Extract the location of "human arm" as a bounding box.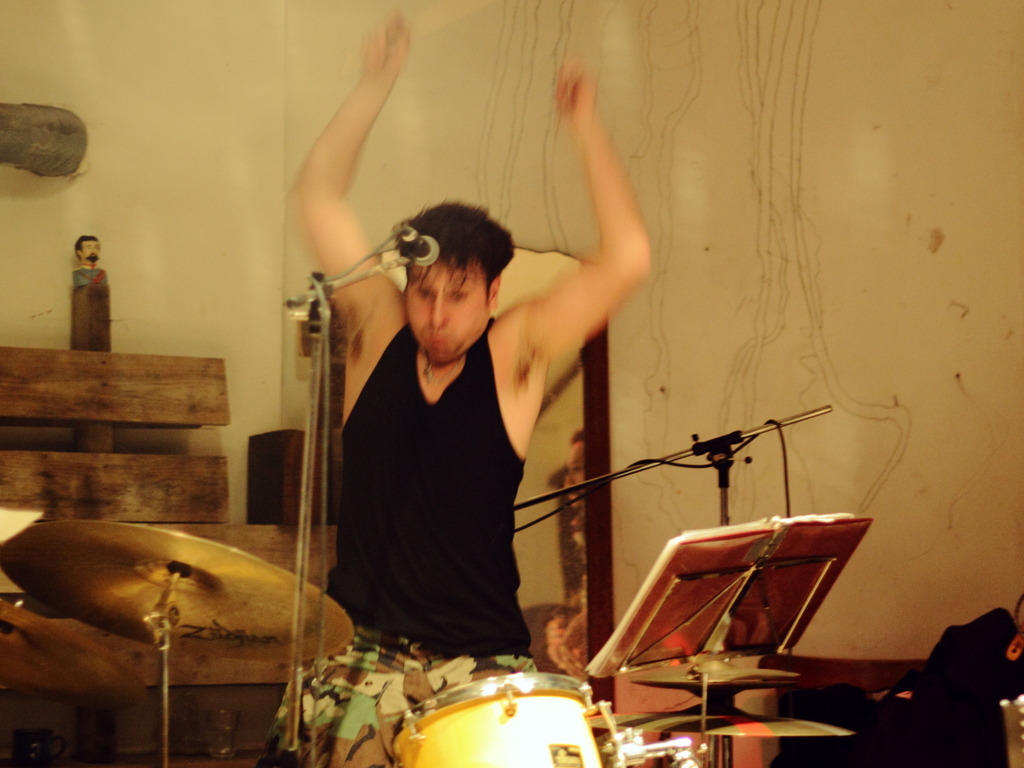
box=[278, 21, 411, 282].
